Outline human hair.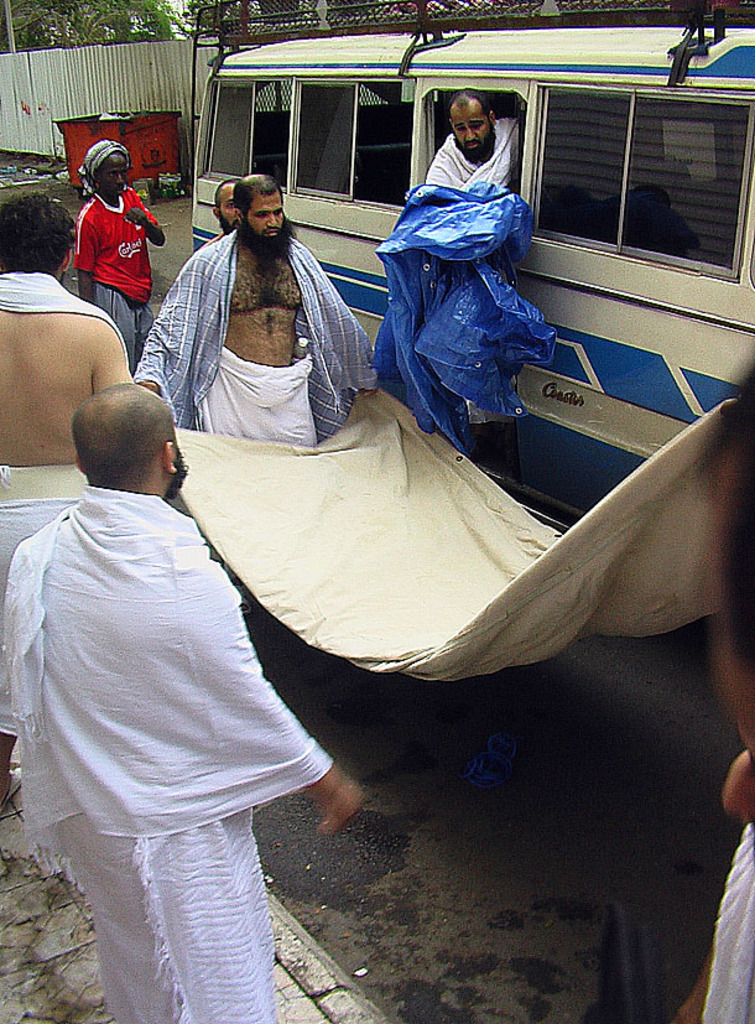
Outline: (left=69, top=368, right=172, bottom=484).
